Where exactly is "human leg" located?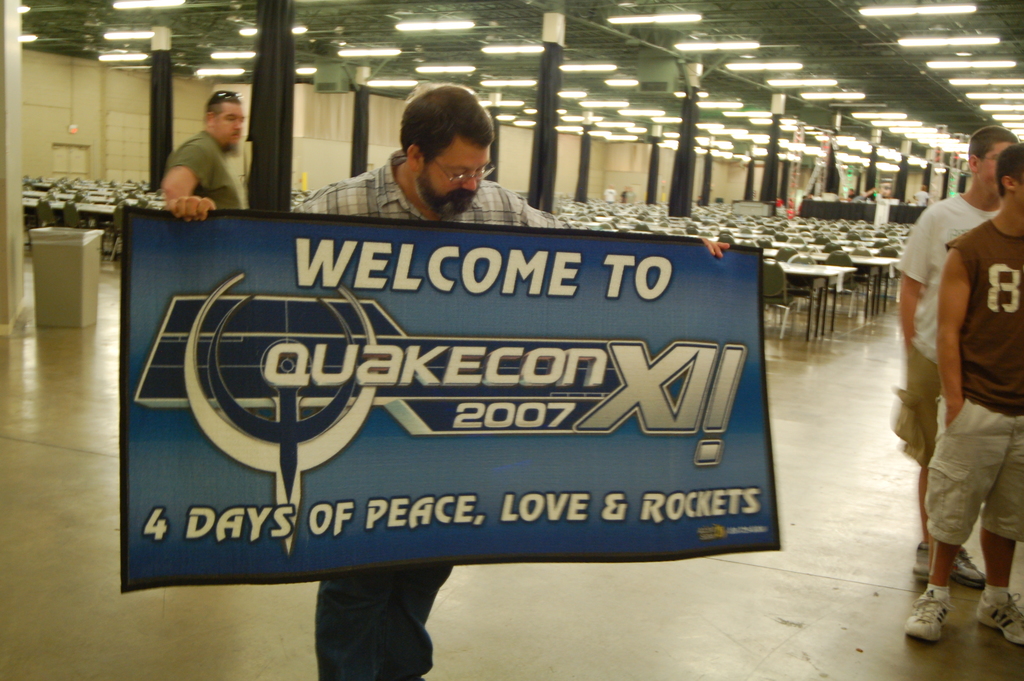
Its bounding box is {"left": 899, "top": 332, "right": 940, "bottom": 571}.
